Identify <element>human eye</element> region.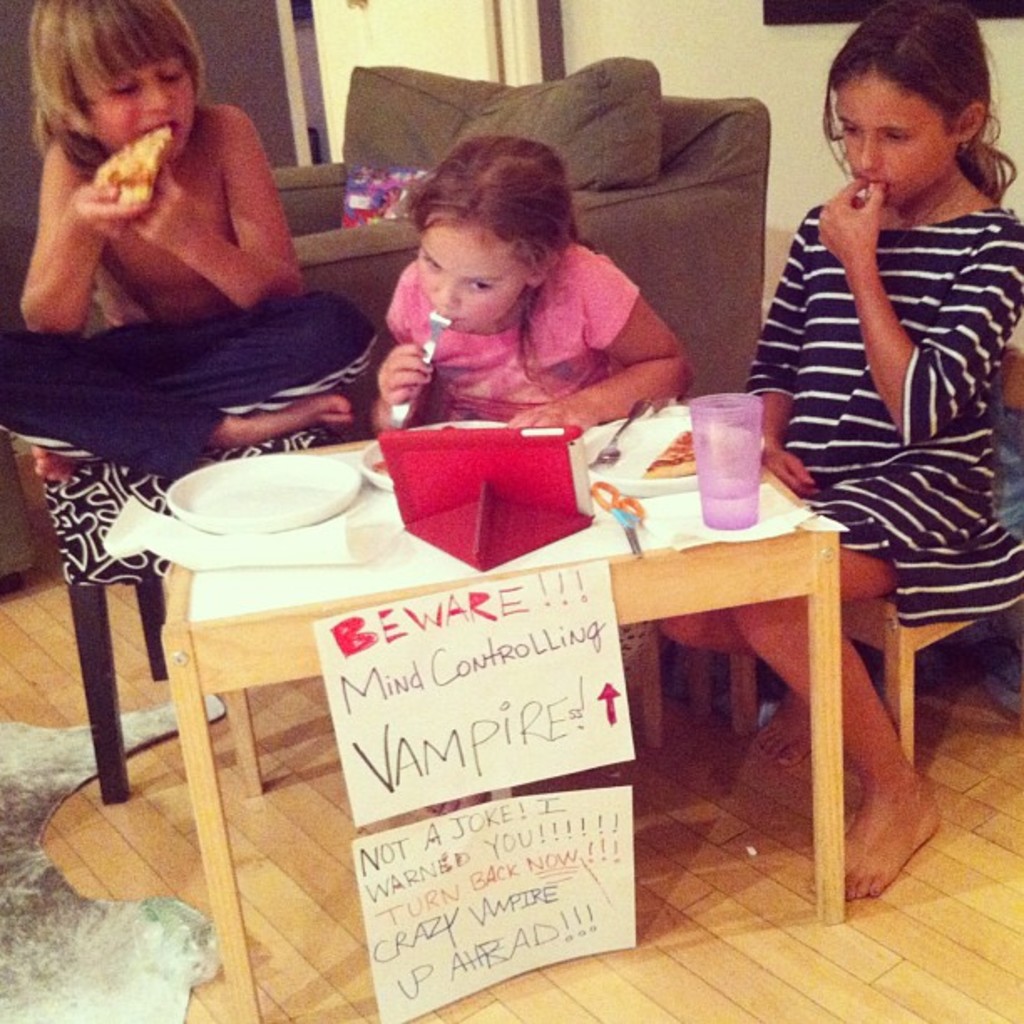
Region: {"x1": 837, "y1": 117, "x2": 862, "y2": 139}.
